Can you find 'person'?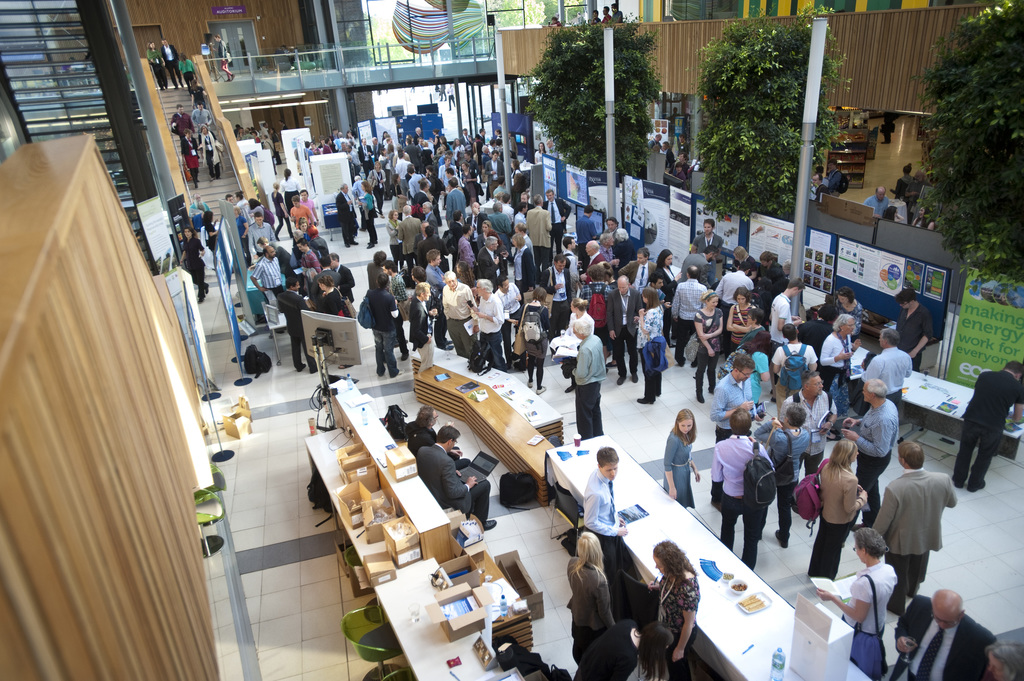
Yes, bounding box: bbox=(386, 208, 402, 260).
